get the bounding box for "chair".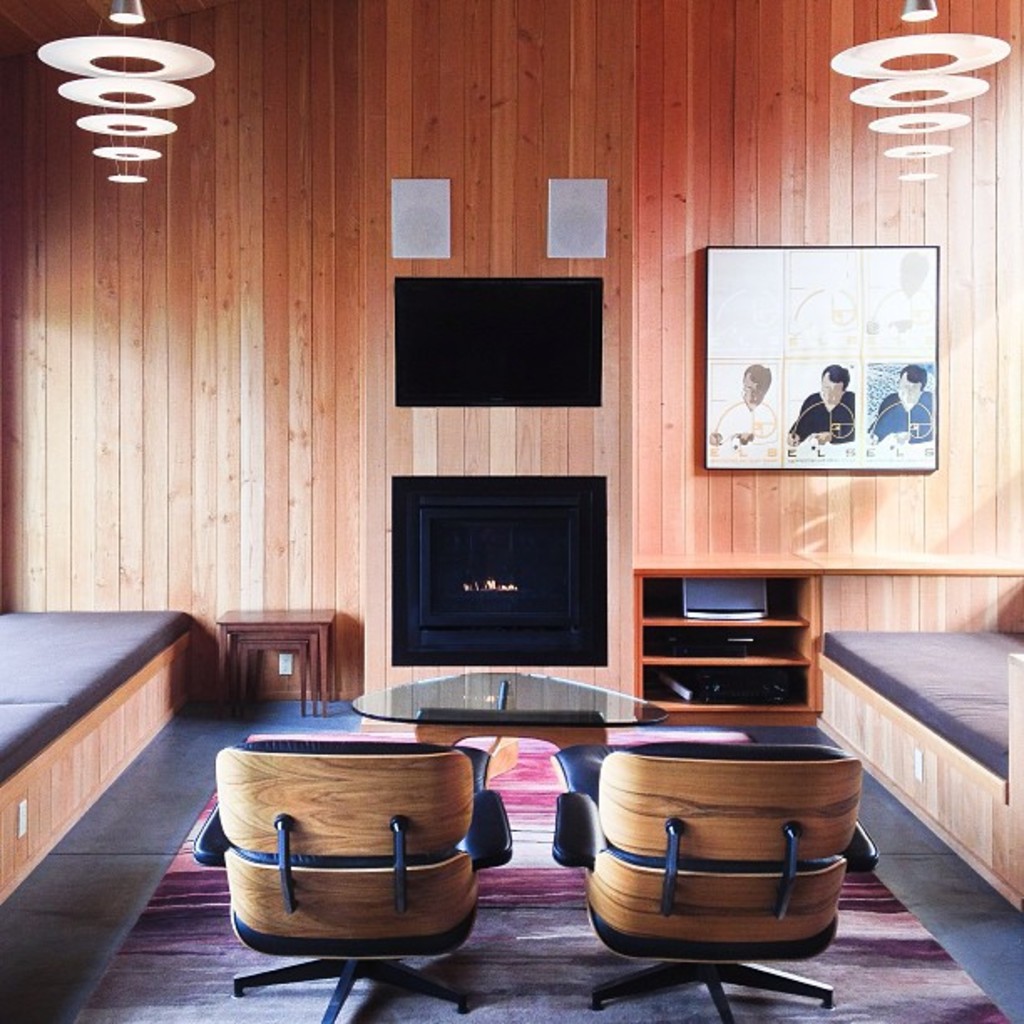
bbox(556, 756, 865, 1022).
